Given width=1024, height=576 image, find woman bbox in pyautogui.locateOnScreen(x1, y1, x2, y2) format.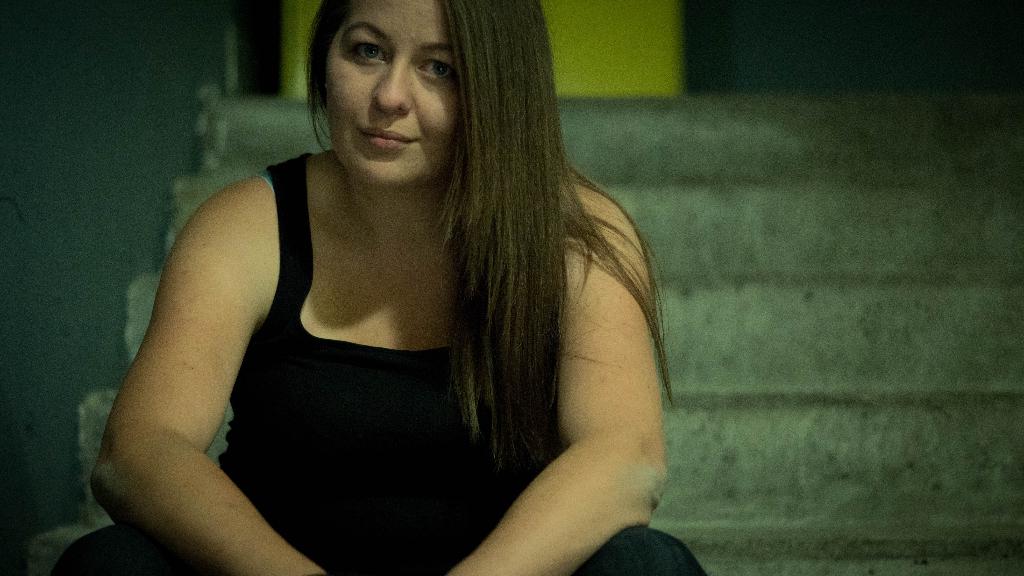
pyautogui.locateOnScreen(75, 0, 701, 575).
